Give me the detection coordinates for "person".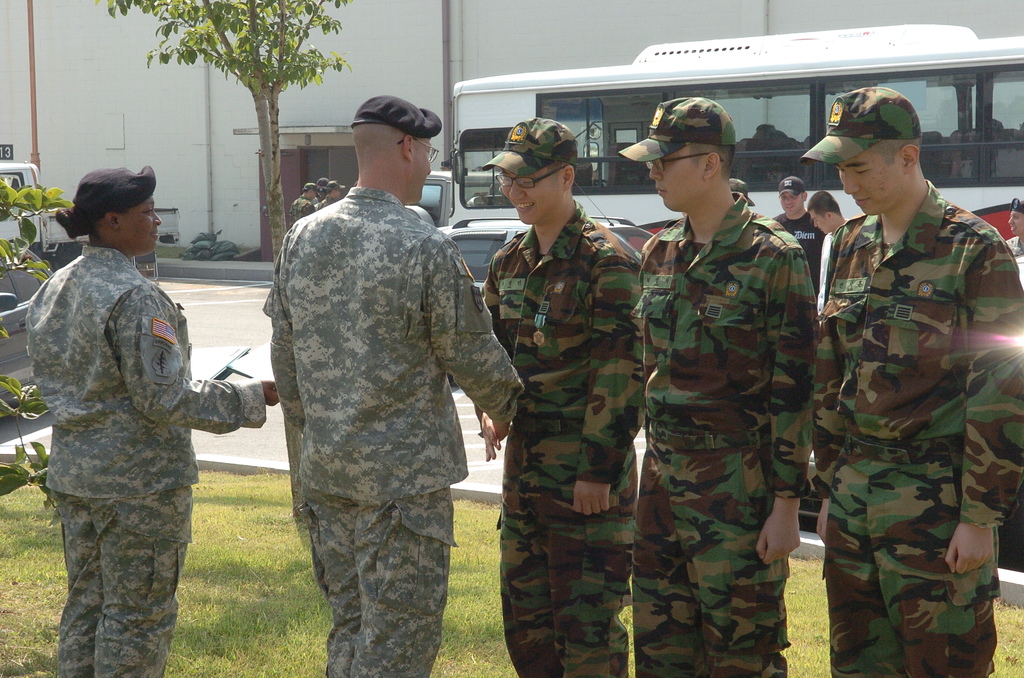
BBox(264, 96, 527, 677).
